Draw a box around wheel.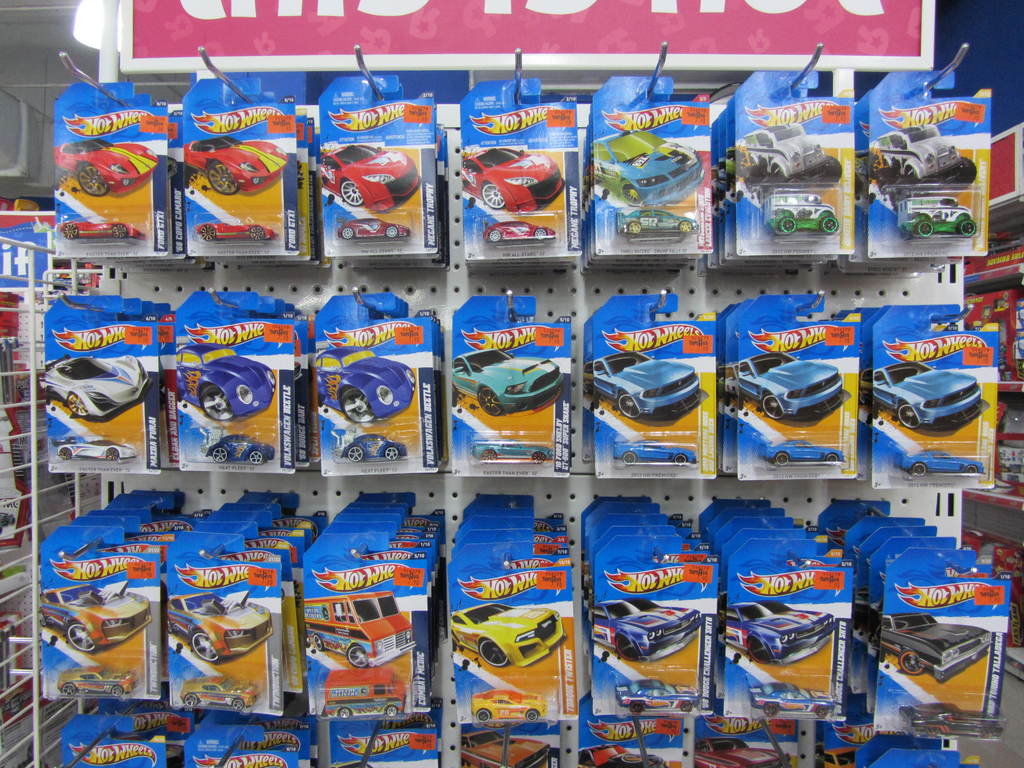
345:641:371:671.
